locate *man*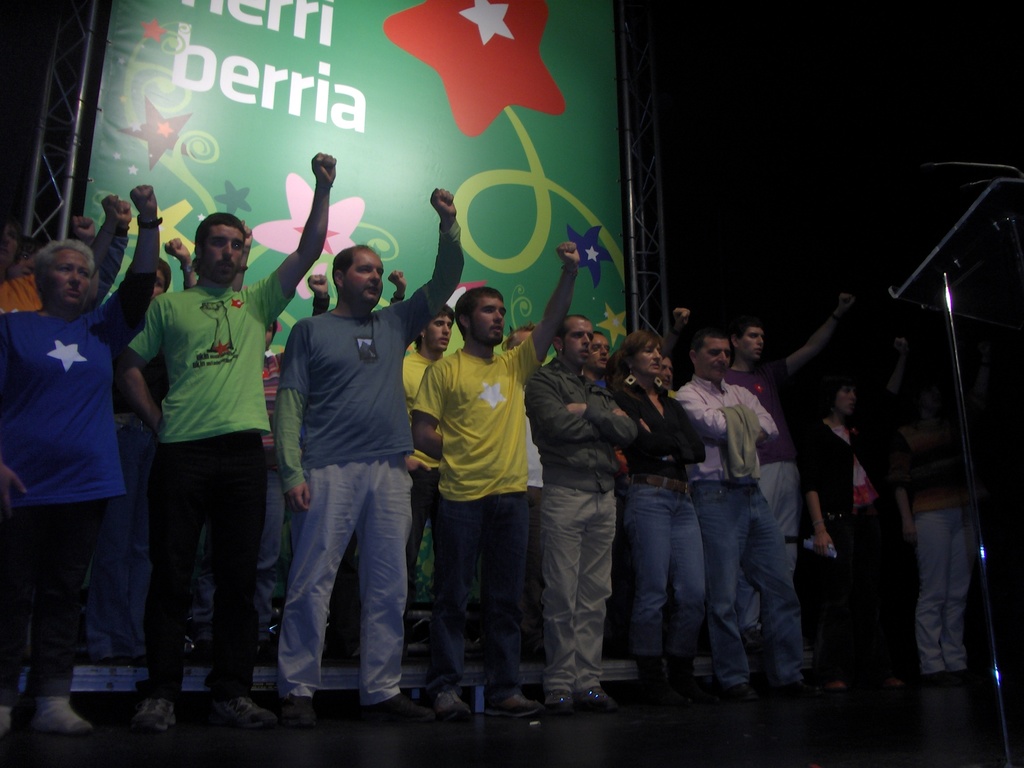
left=728, top=316, right=803, bottom=659
